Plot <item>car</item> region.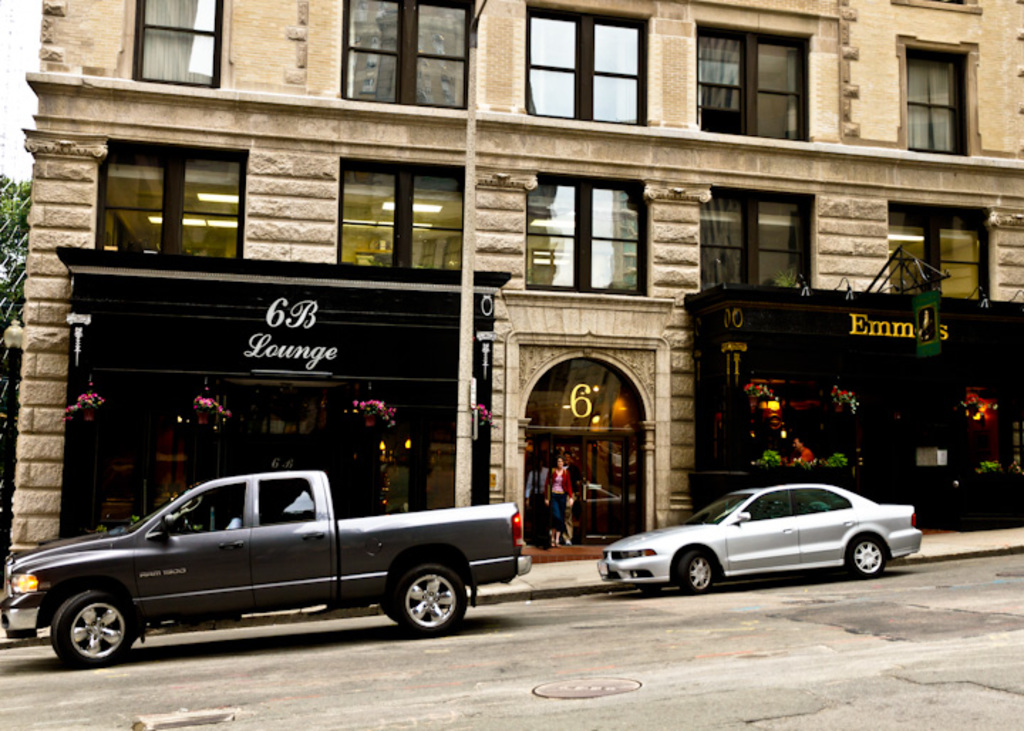
Plotted at <box>602,485,917,593</box>.
